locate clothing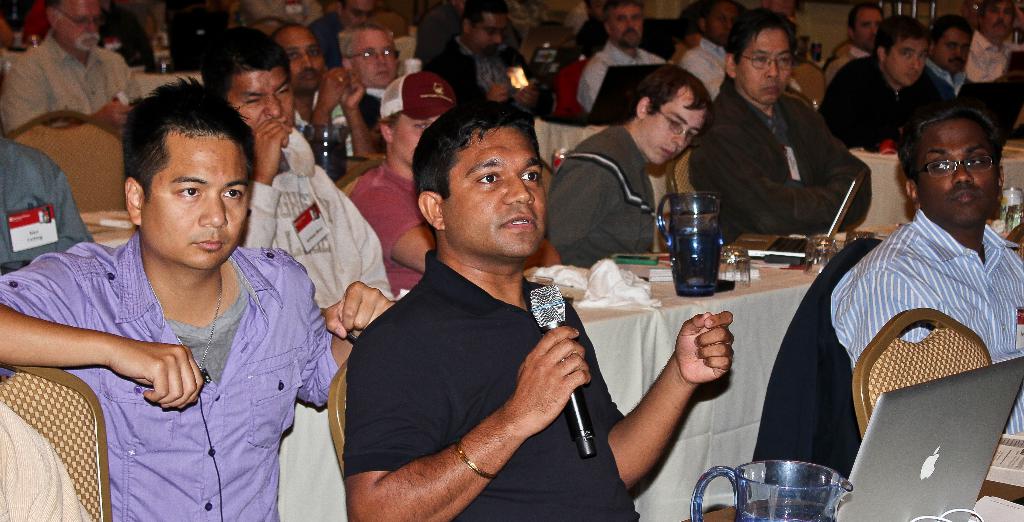
l=233, t=122, r=397, b=311
